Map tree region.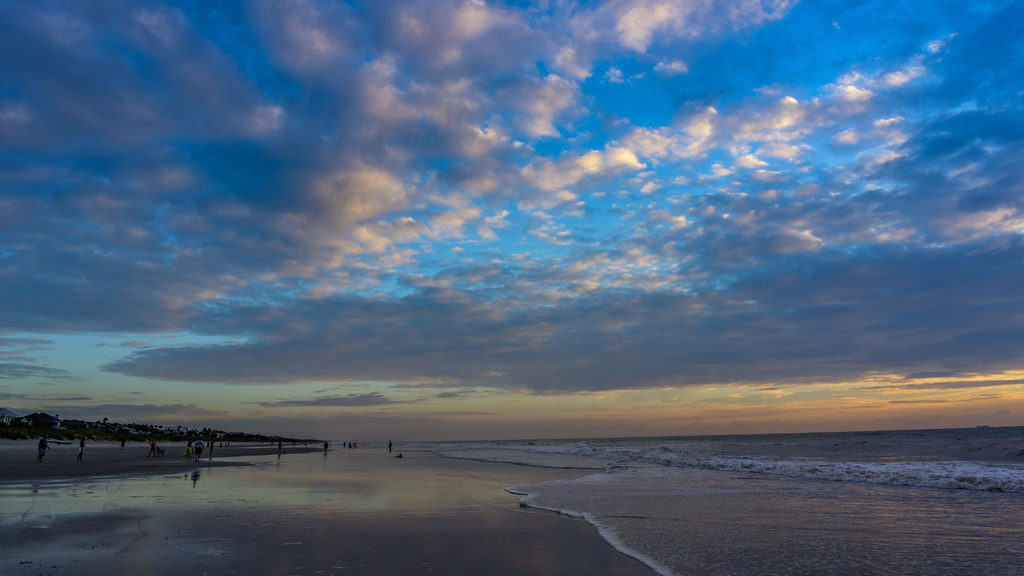
Mapped to [0, 396, 12, 448].
